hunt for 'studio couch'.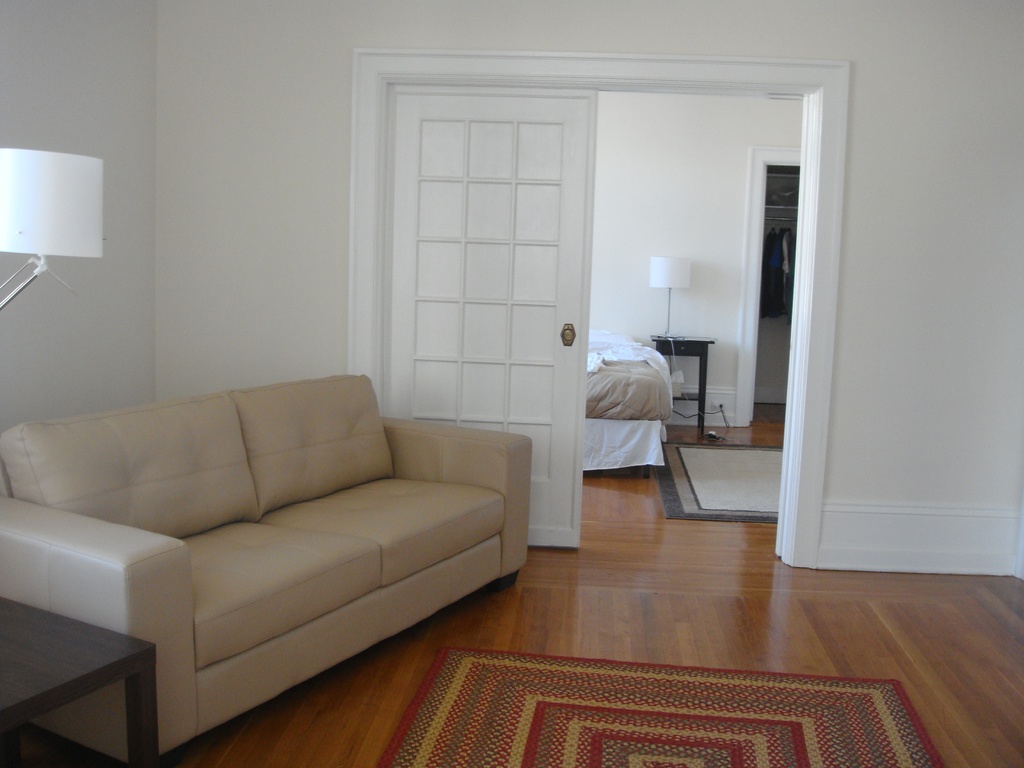
Hunted down at x1=0, y1=368, x2=529, y2=759.
